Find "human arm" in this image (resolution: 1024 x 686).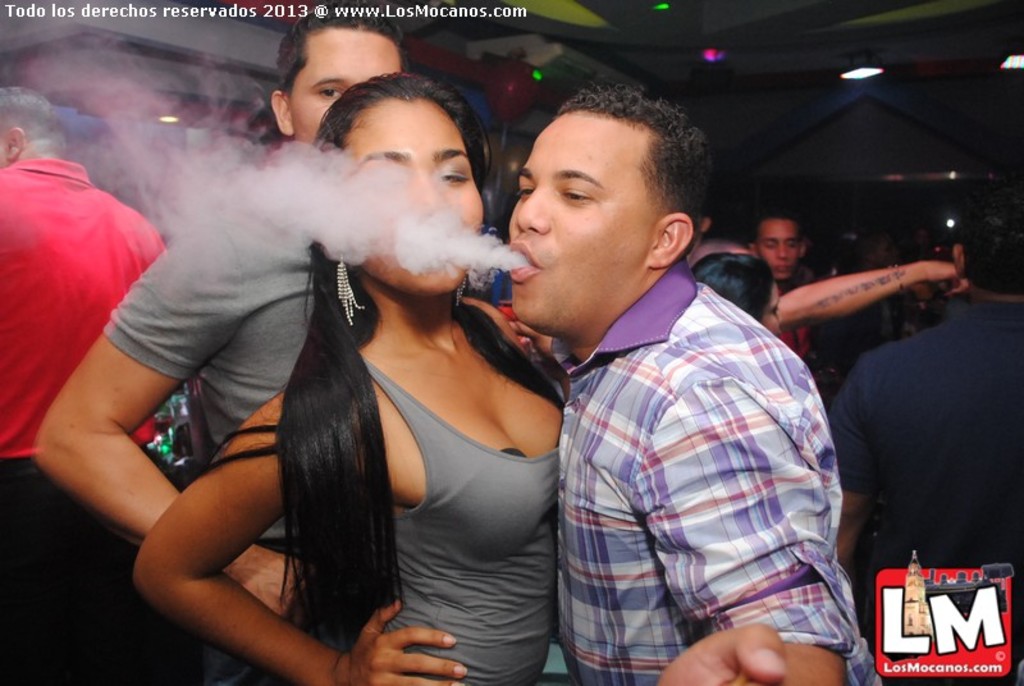
crop(42, 219, 279, 628).
